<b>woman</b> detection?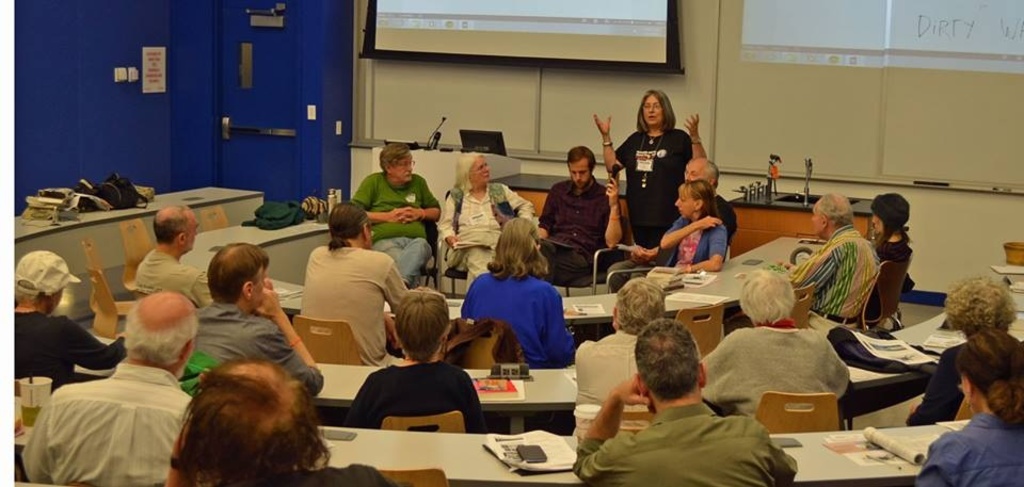
[450, 209, 589, 376]
